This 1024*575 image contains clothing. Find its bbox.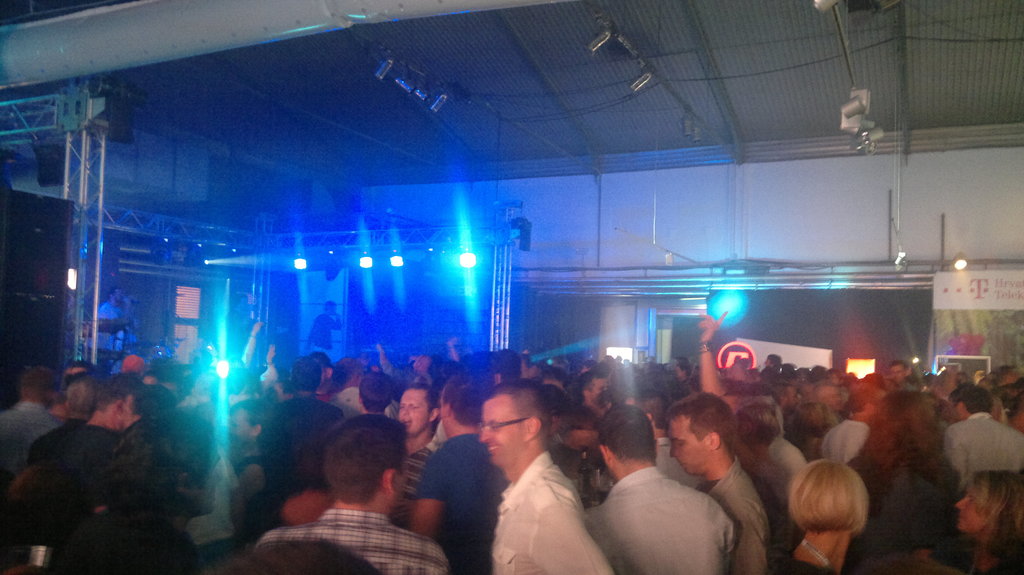
left=306, top=318, right=335, bottom=357.
